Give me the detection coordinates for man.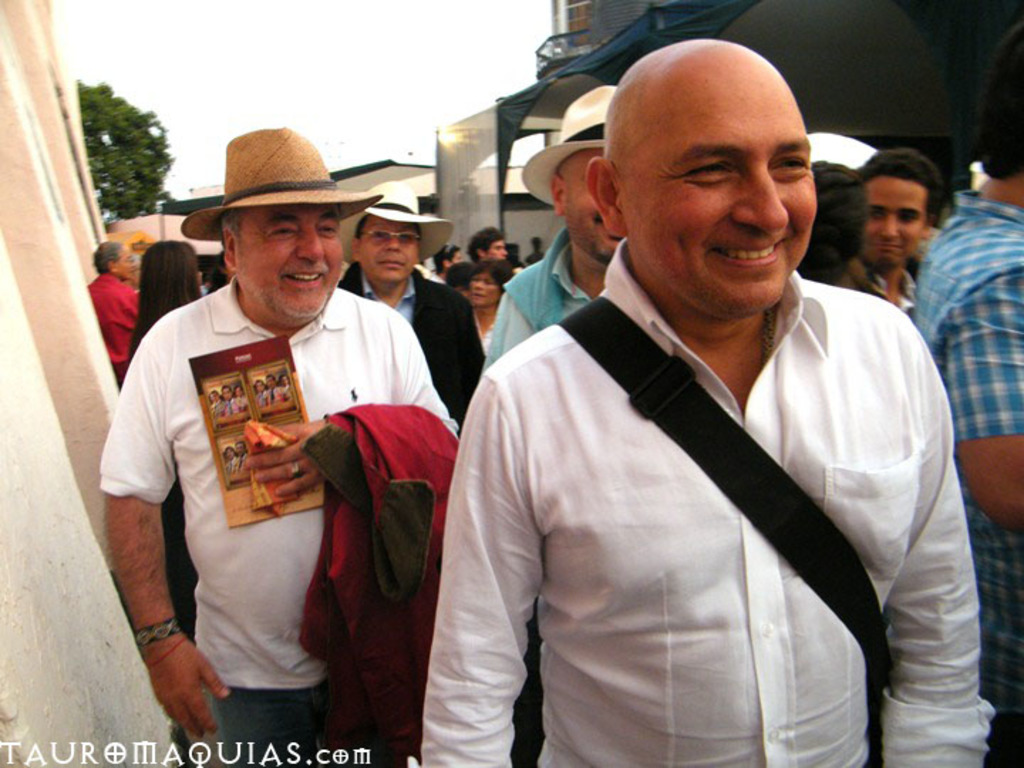
<box>859,155,917,319</box>.
